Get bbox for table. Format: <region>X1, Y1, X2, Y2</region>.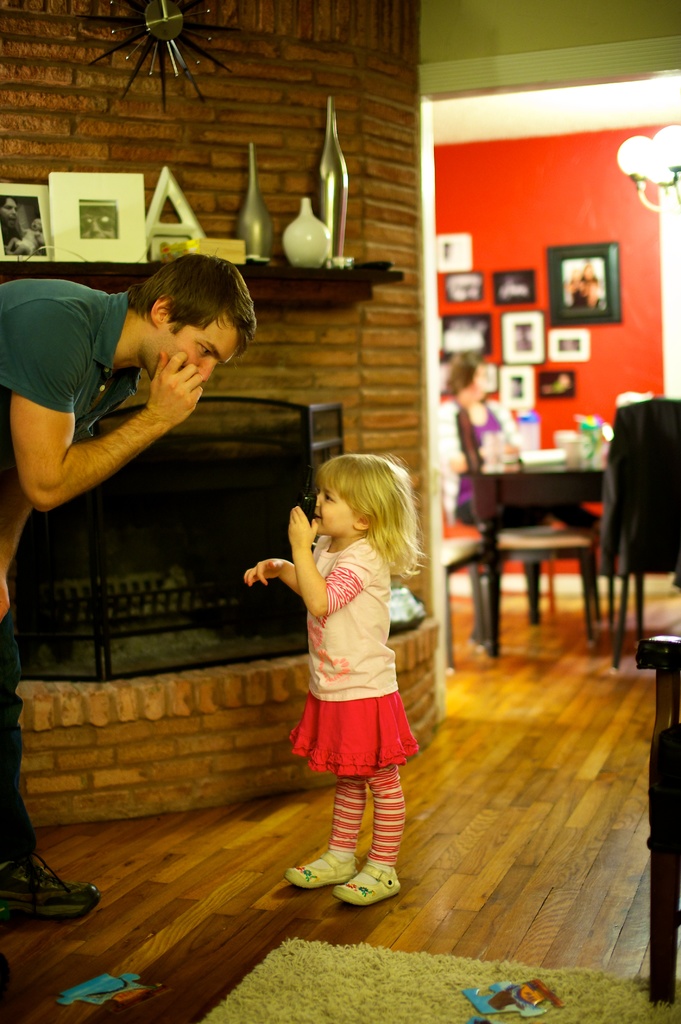
<region>447, 431, 608, 636</region>.
